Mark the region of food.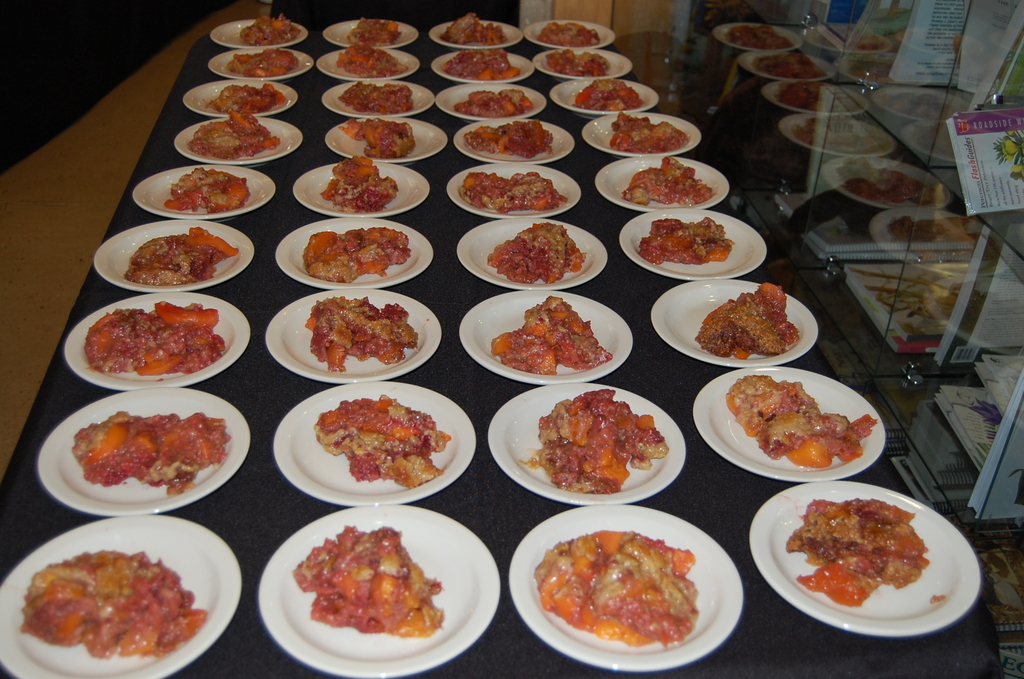
Region: (x1=442, y1=8, x2=511, y2=47).
